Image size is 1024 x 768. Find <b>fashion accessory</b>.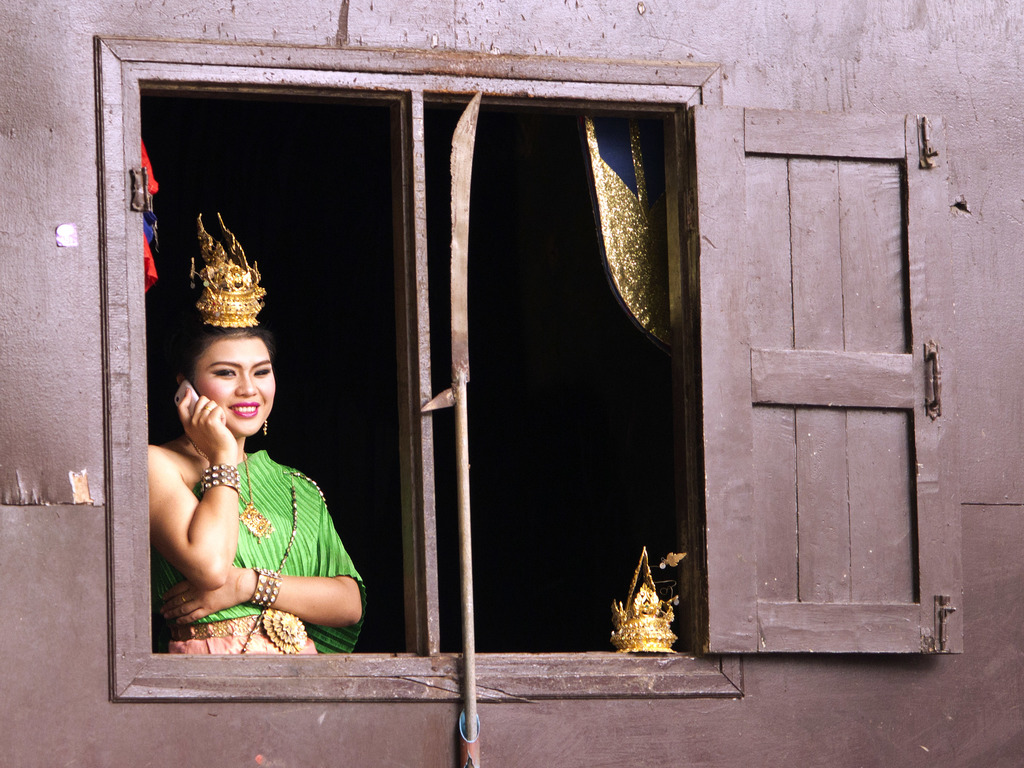
bbox(197, 463, 242, 496).
